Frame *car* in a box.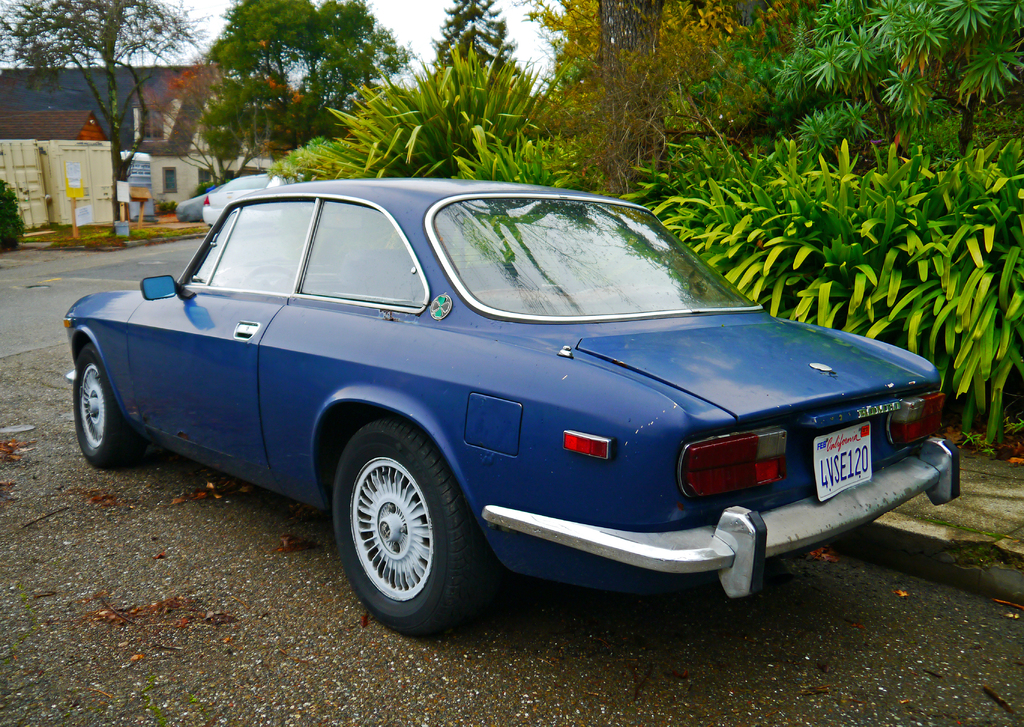
bbox=(71, 180, 932, 628).
